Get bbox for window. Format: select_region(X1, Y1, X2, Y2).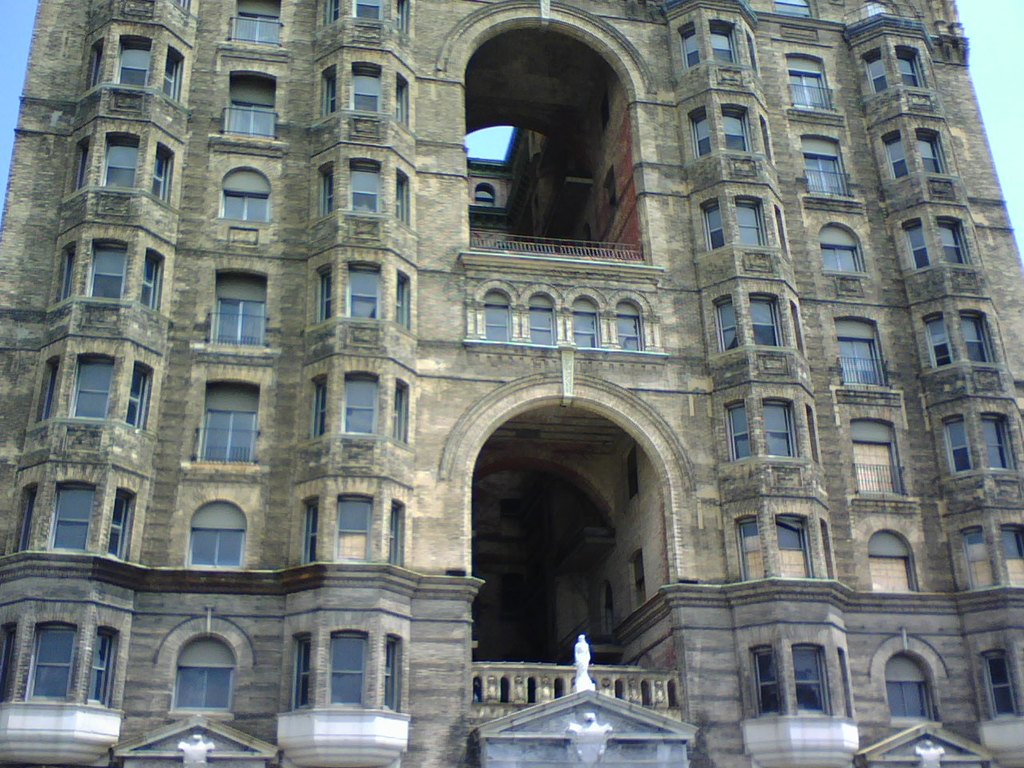
select_region(113, 494, 131, 560).
